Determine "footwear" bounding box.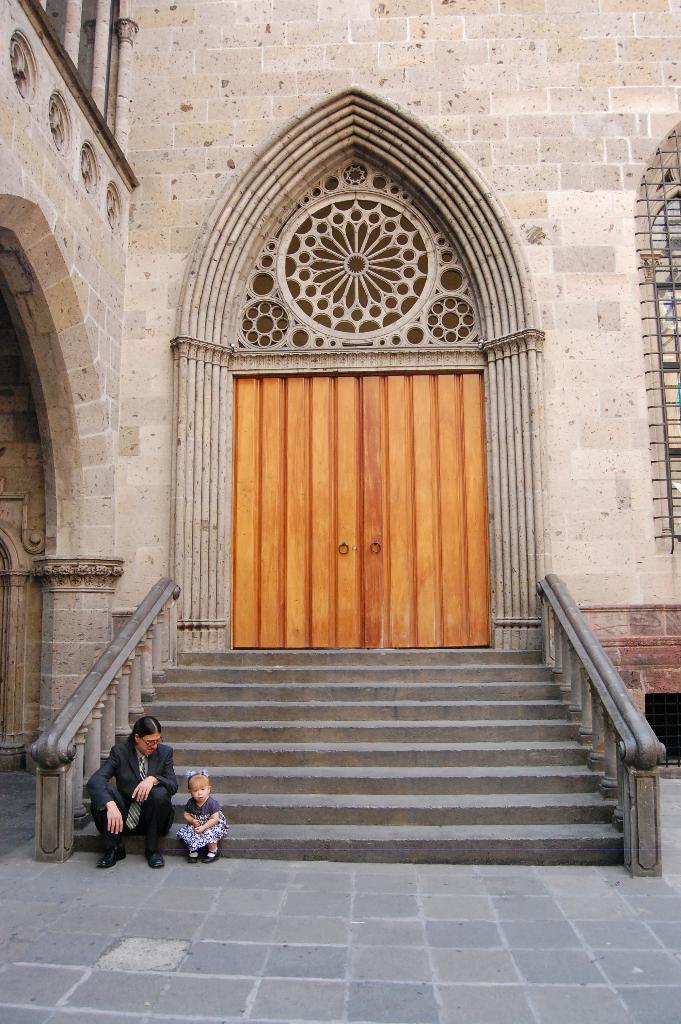
Determined: 188, 849, 197, 861.
